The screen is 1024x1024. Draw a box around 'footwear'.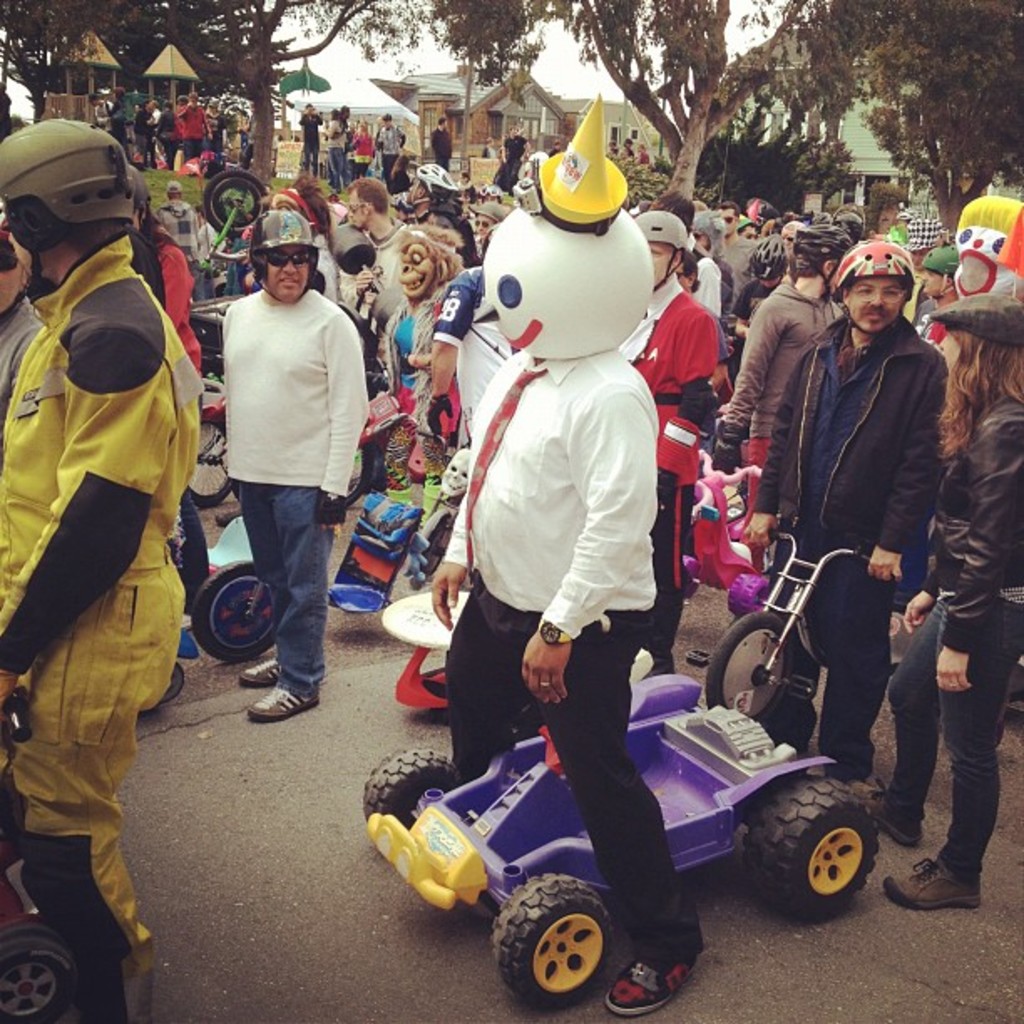
(246,681,323,716).
